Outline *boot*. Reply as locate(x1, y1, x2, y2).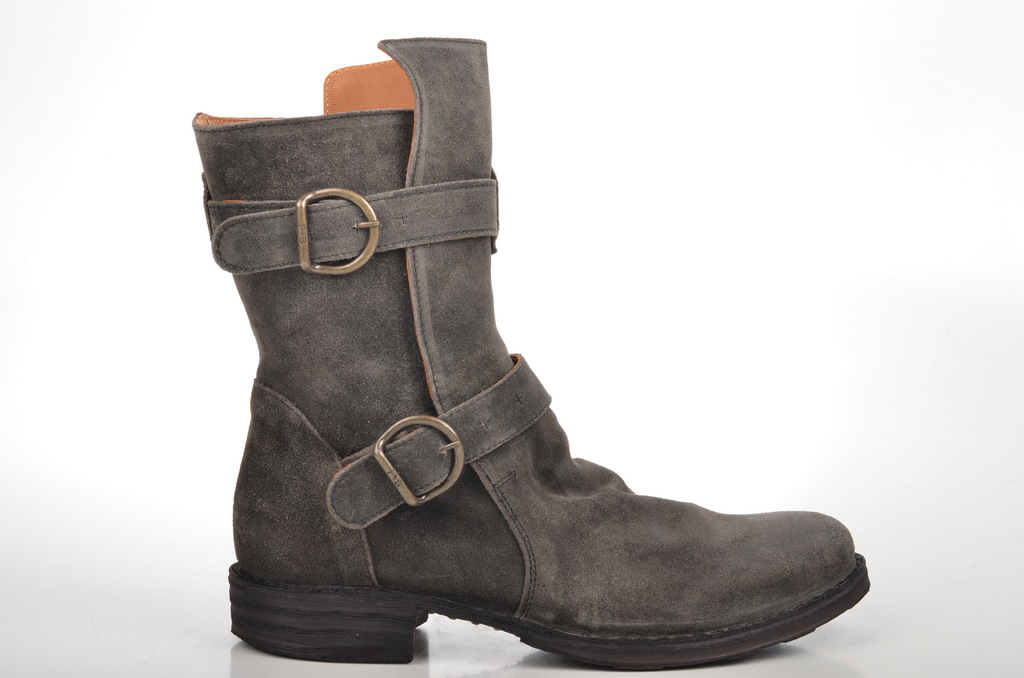
locate(192, 38, 868, 671).
